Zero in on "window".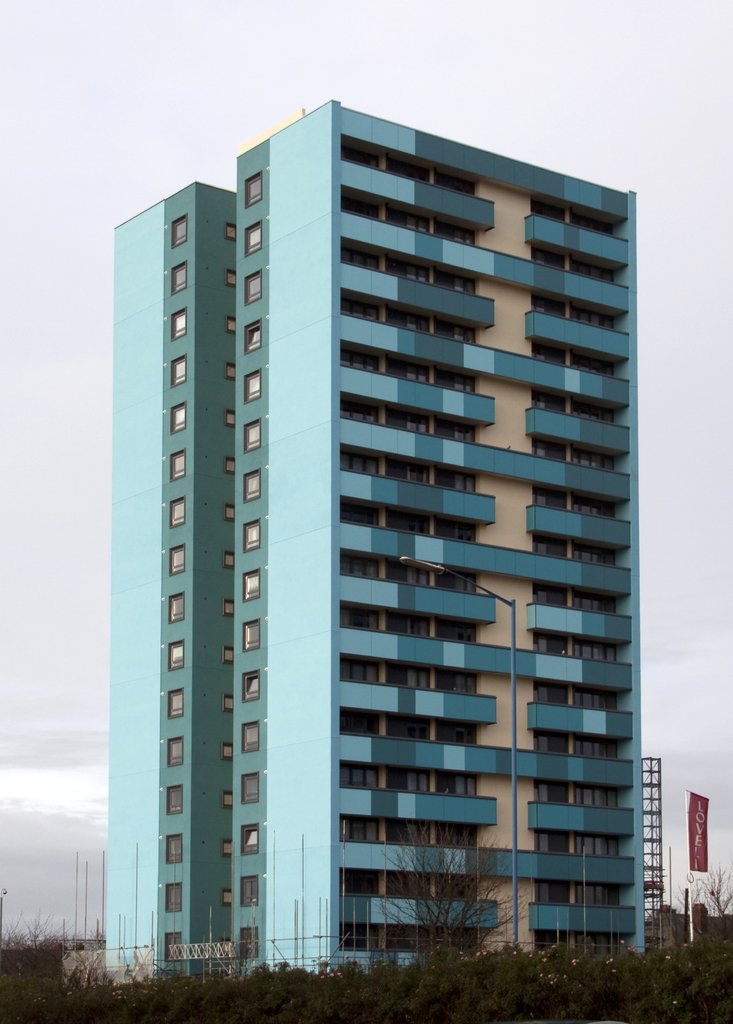
Zeroed in: crop(436, 315, 475, 343).
